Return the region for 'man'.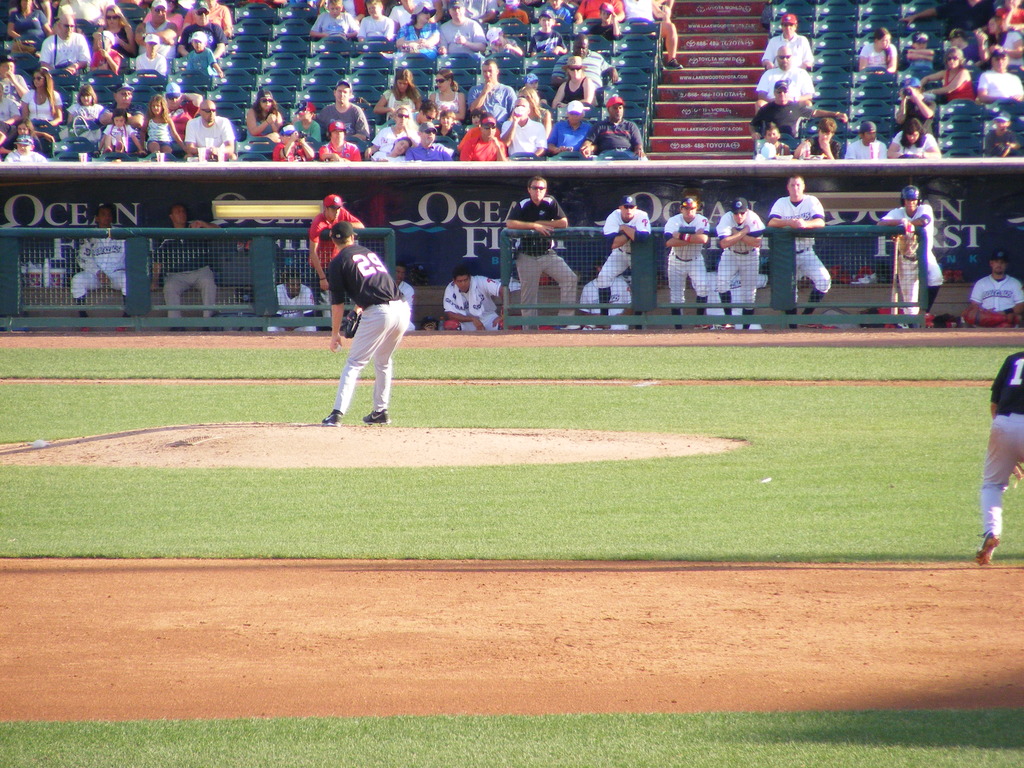
{"left": 1, "top": 51, "right": 29, "bottom": 99}.
